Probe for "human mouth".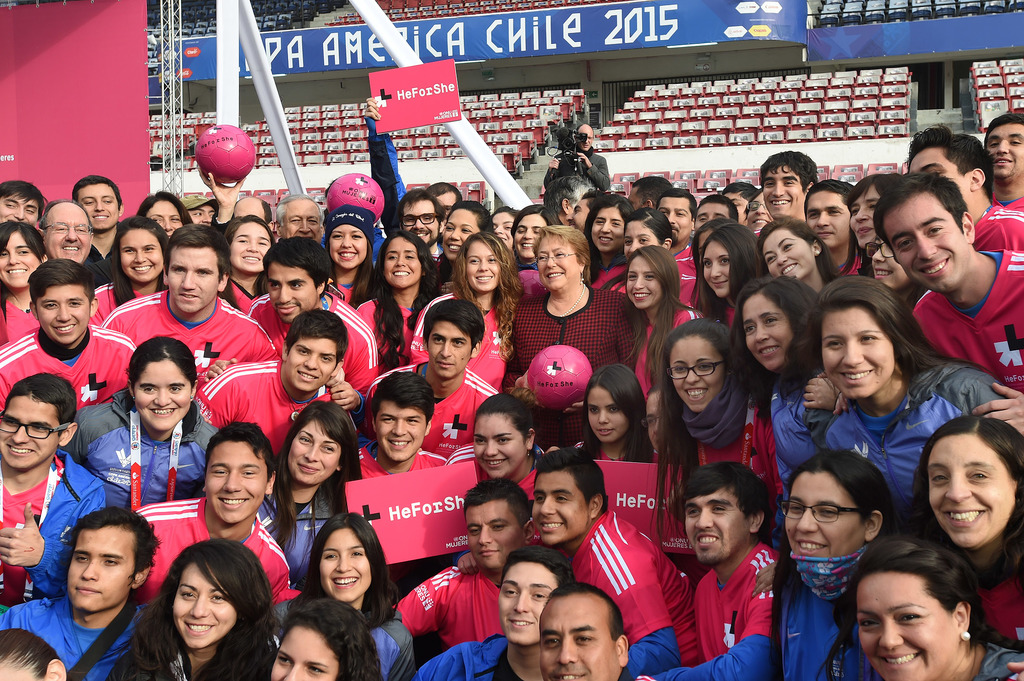
Probe result: 6:220:24:226.
